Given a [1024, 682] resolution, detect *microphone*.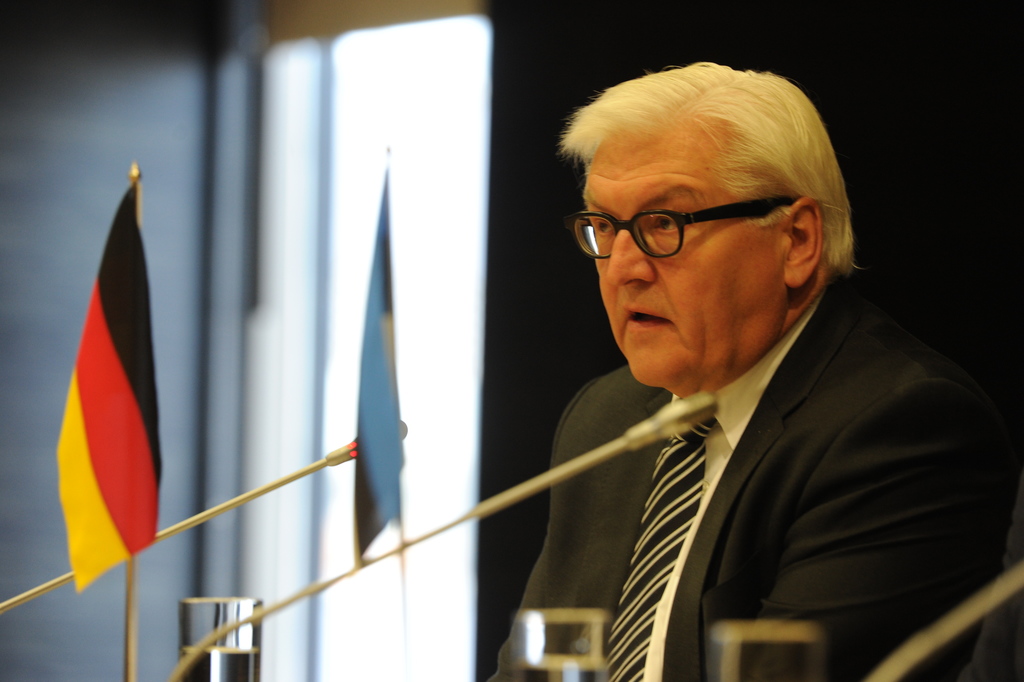
bbox=(471, 385, 722, 526).
